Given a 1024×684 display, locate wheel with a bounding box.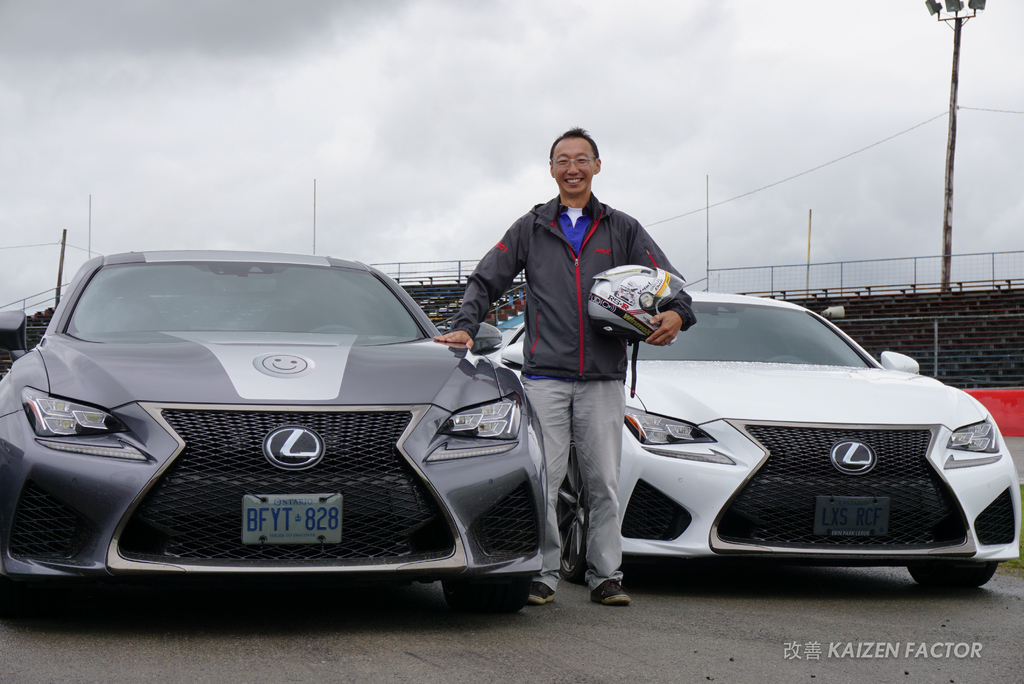
Located: select_region(442, 574, 532, 619).
